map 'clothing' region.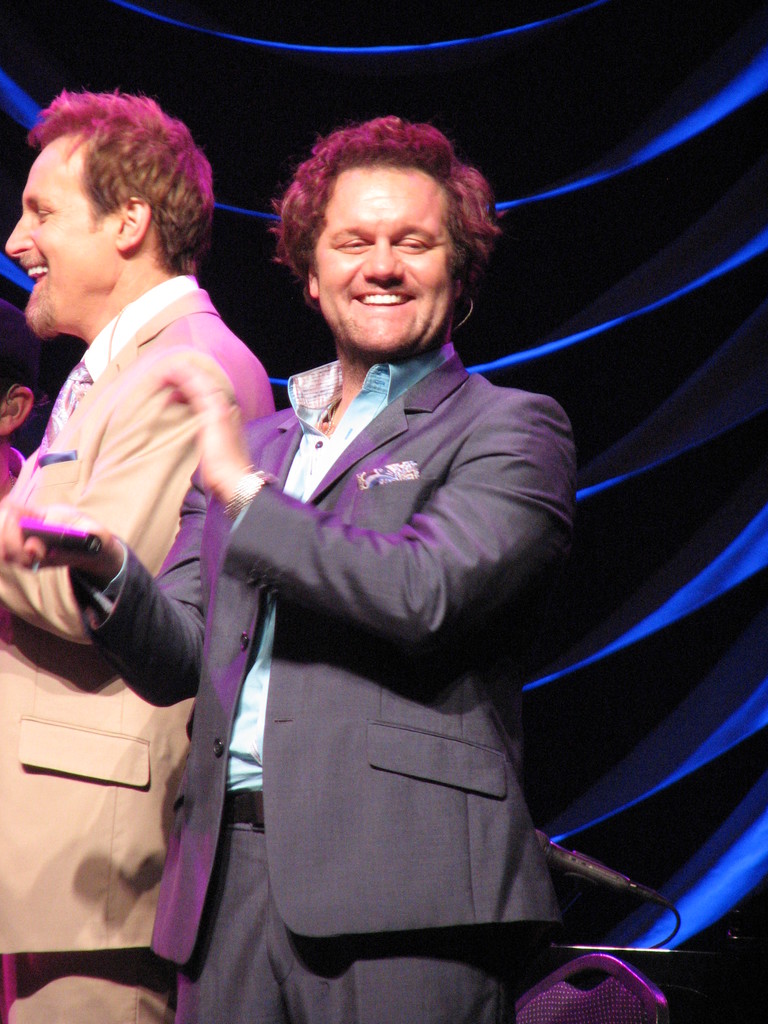
Mapped to (79, 340, 586, 1023).
